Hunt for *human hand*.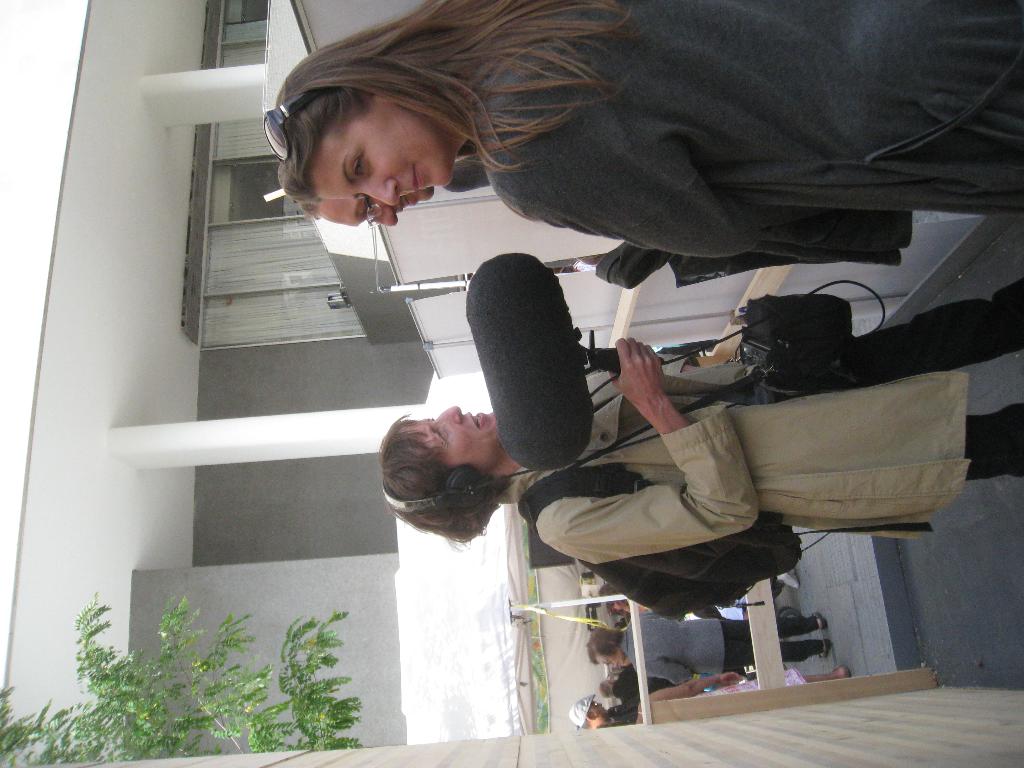
Hunted down at <region>615, 342, 699, 437</region>.
